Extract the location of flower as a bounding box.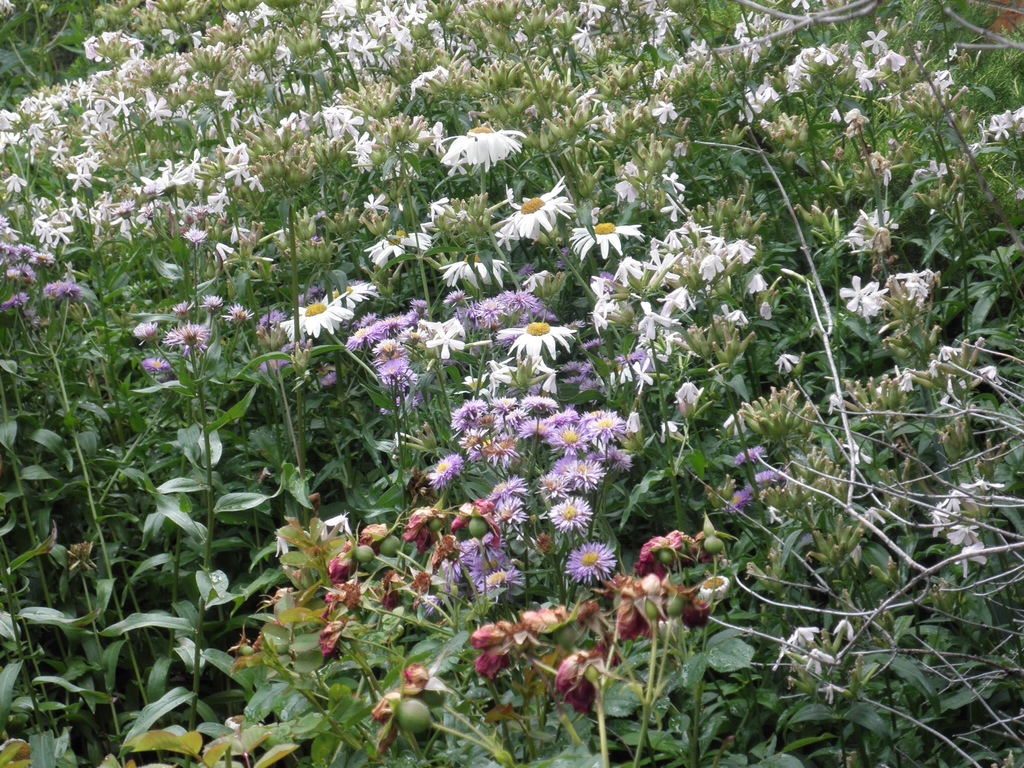
639:533:694:579.
